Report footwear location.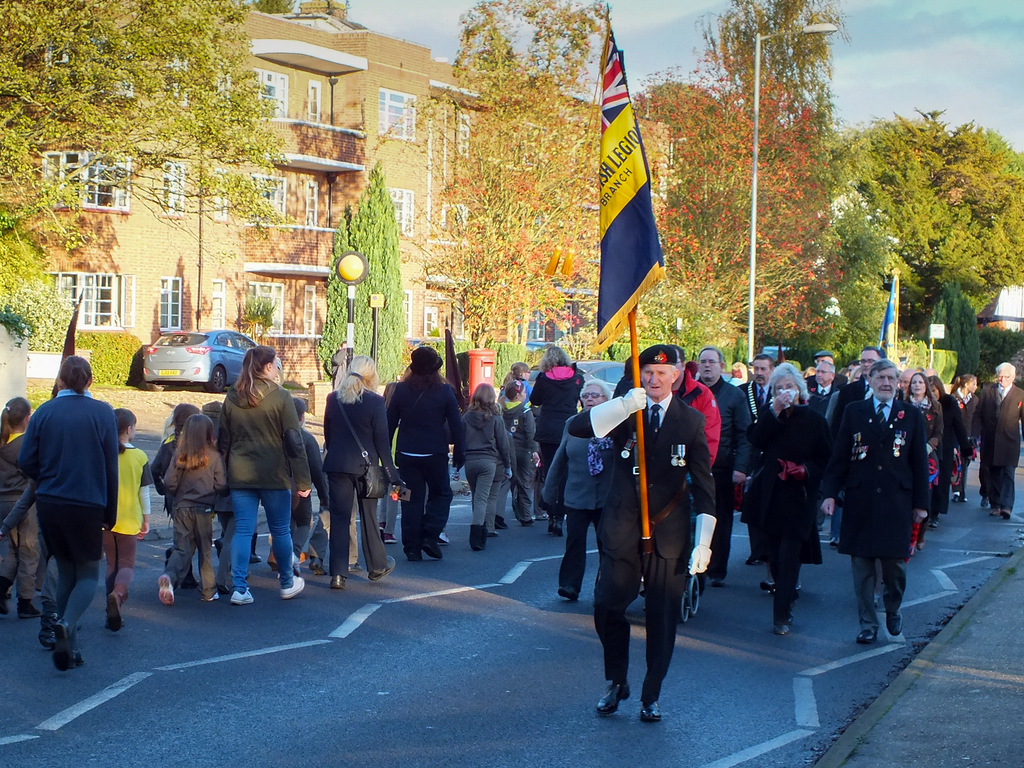
Report: locate(759, 579, 778, 593).
